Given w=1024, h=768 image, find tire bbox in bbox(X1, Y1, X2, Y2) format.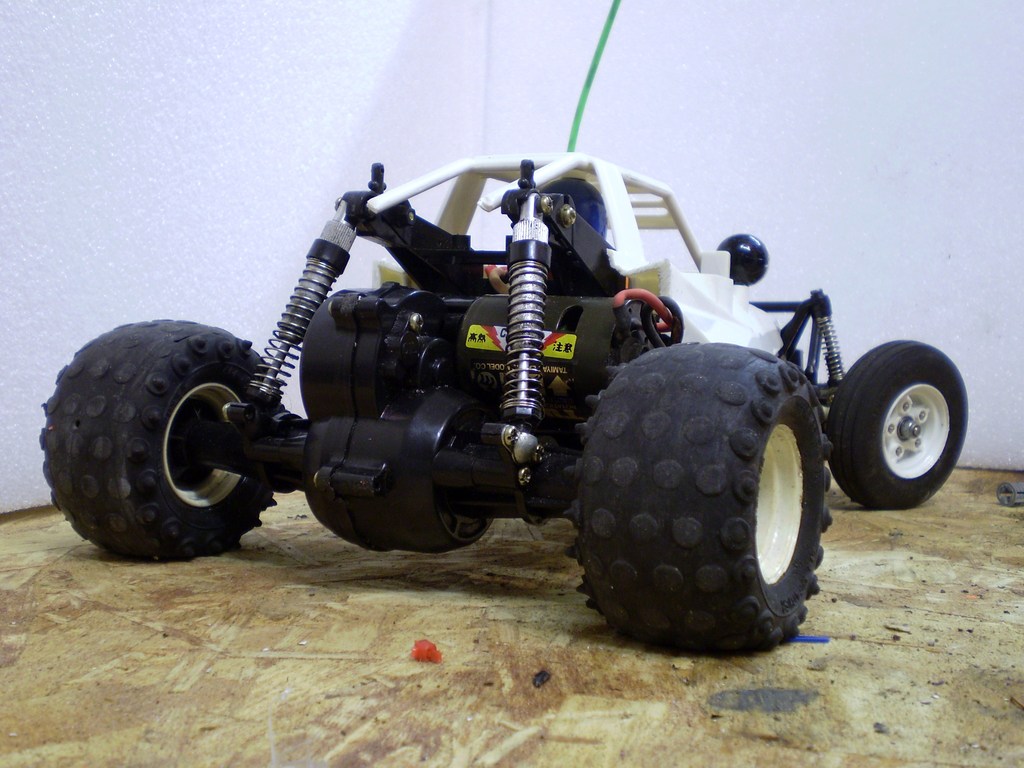
bbox(824, 334, 968, 505).
